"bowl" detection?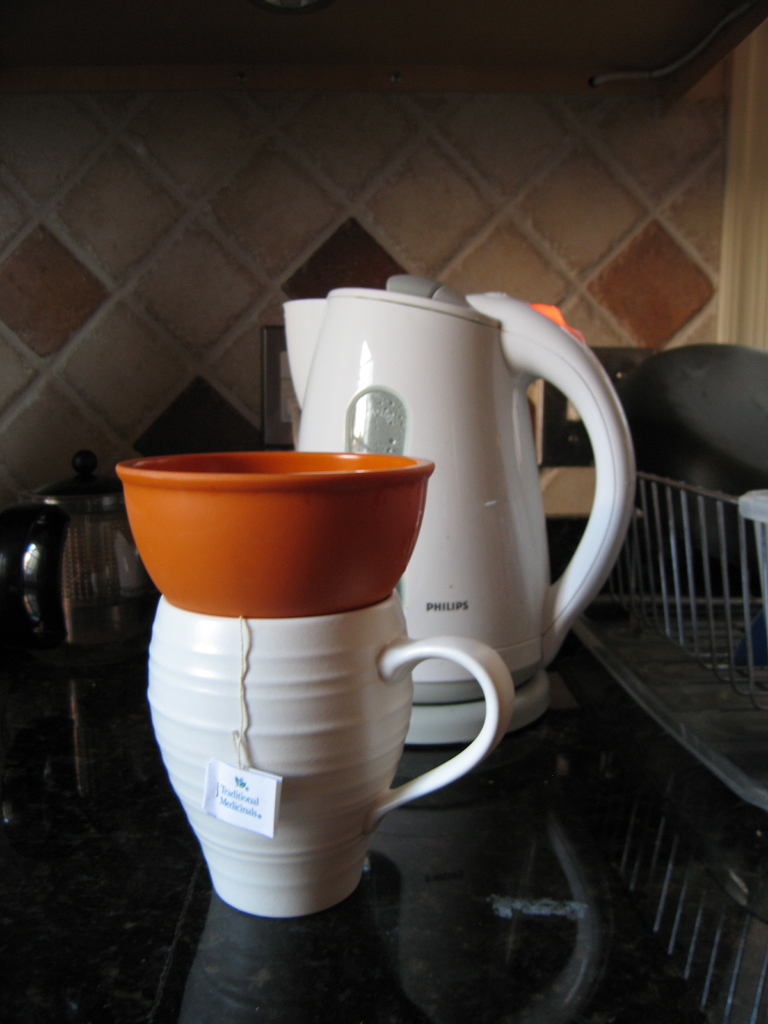
<region>120, 451, 443, 612</region>
